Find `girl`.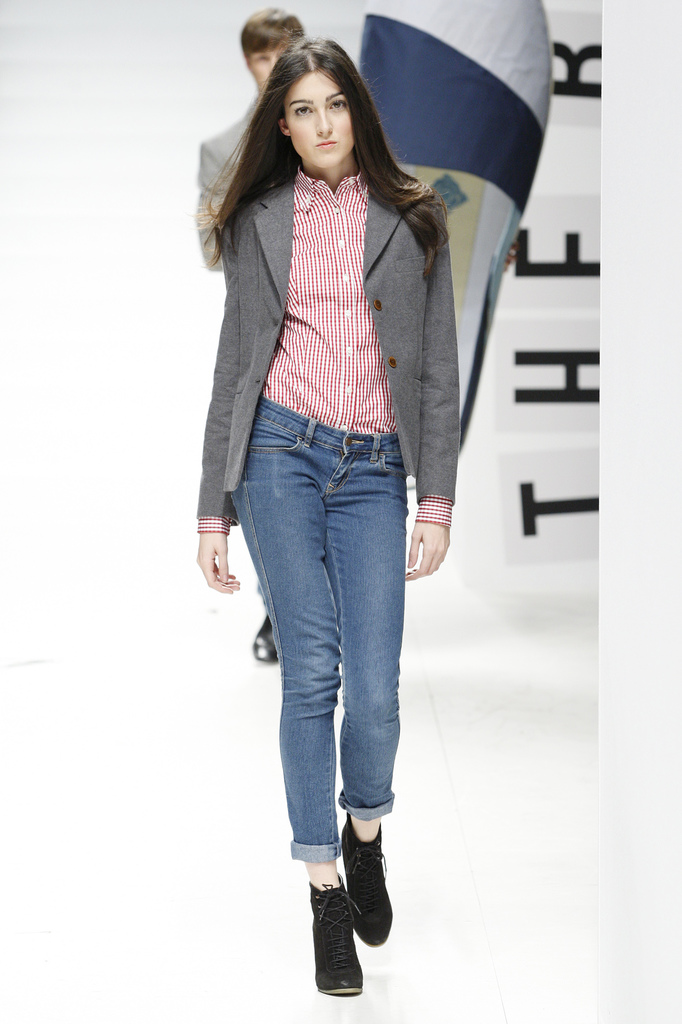
{"x1": 189, "y1": 34, "x2": 470, "y2": 977}.
